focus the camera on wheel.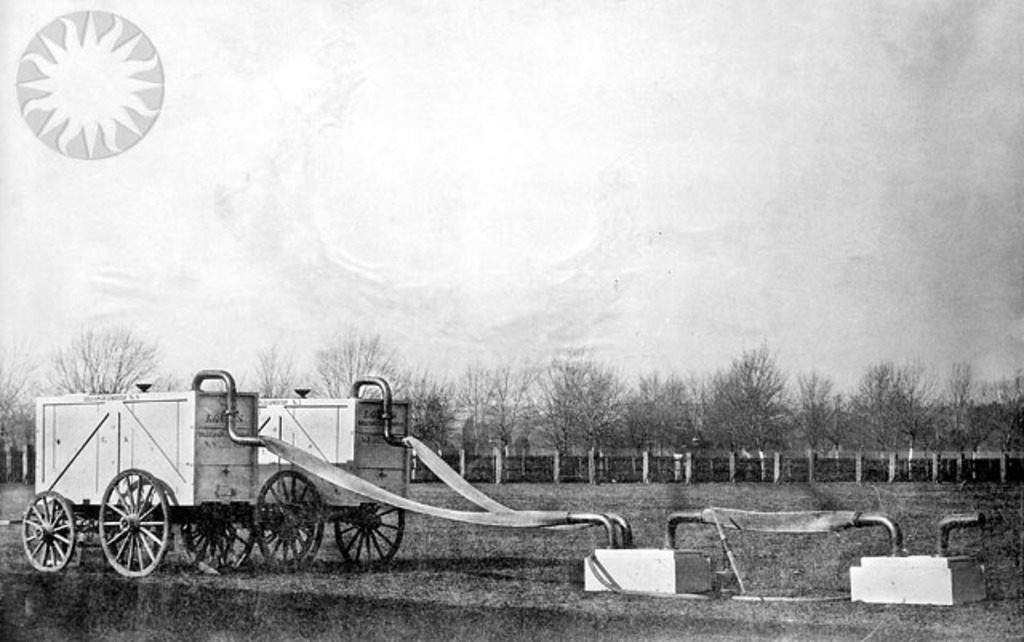
Focus region: <bbox>85, 484, 158, 575</bbox>.
